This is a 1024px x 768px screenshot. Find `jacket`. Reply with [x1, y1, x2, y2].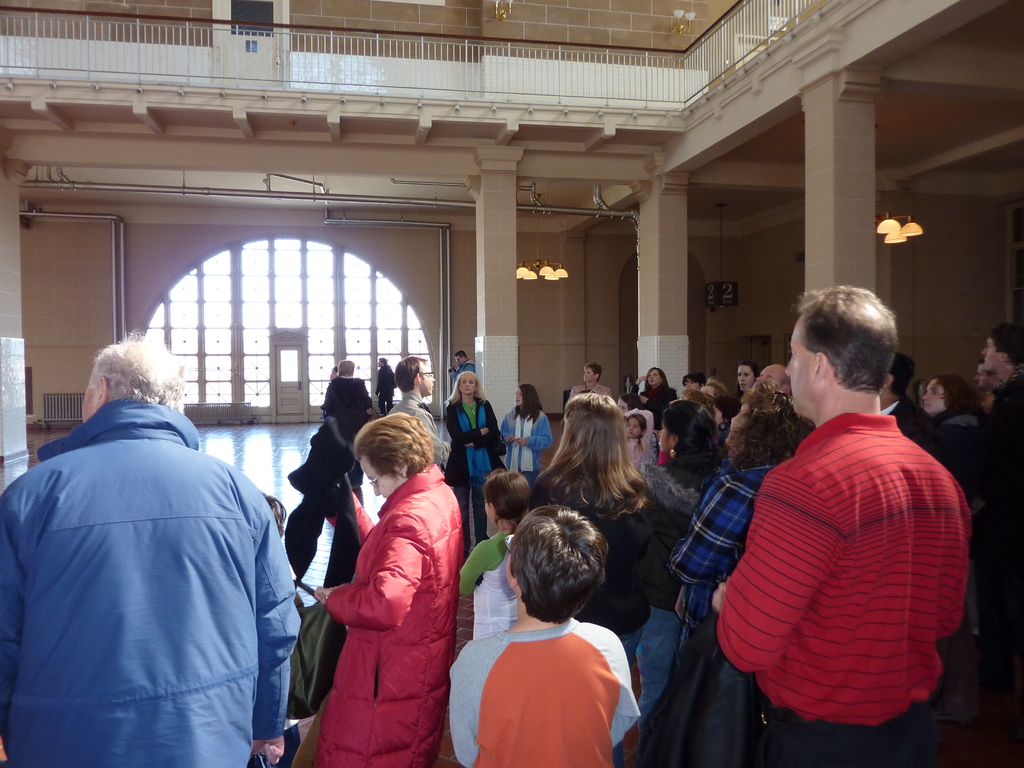
[17, 353, 287, 762].
